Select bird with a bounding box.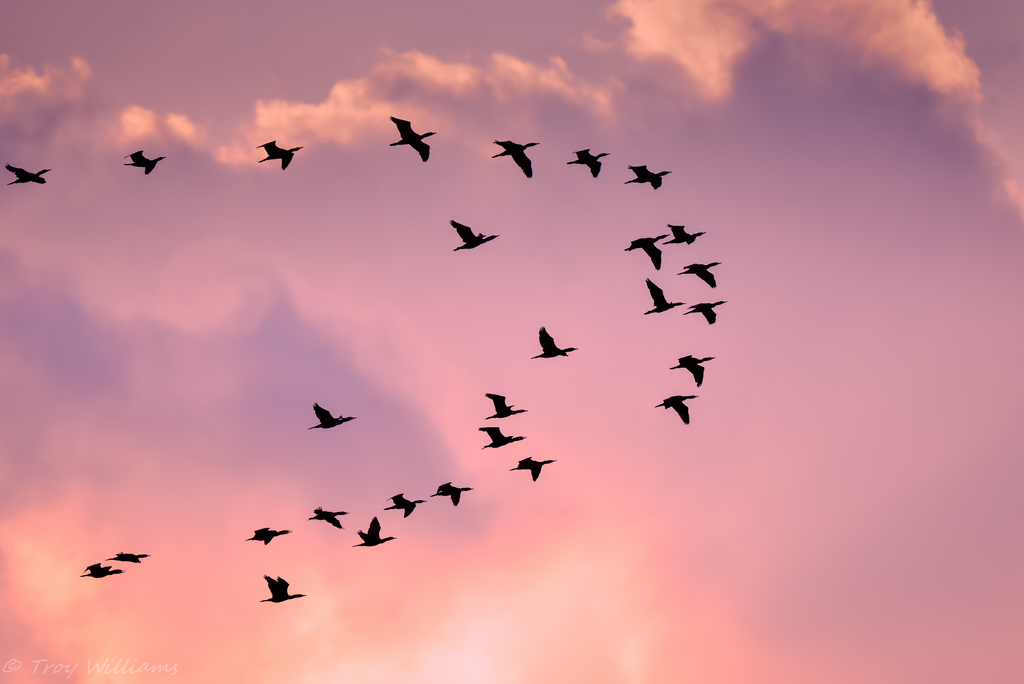
locate(127, 149, 164, 174).
